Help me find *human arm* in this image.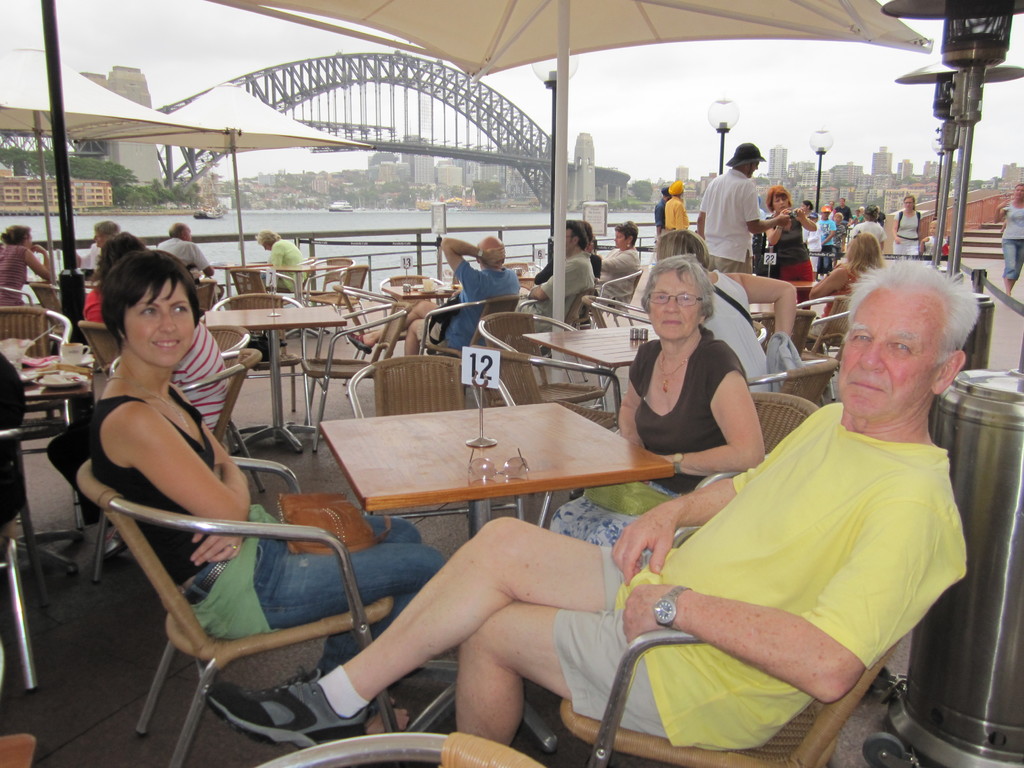
Found it: box=[804, 264, 845, 303].
